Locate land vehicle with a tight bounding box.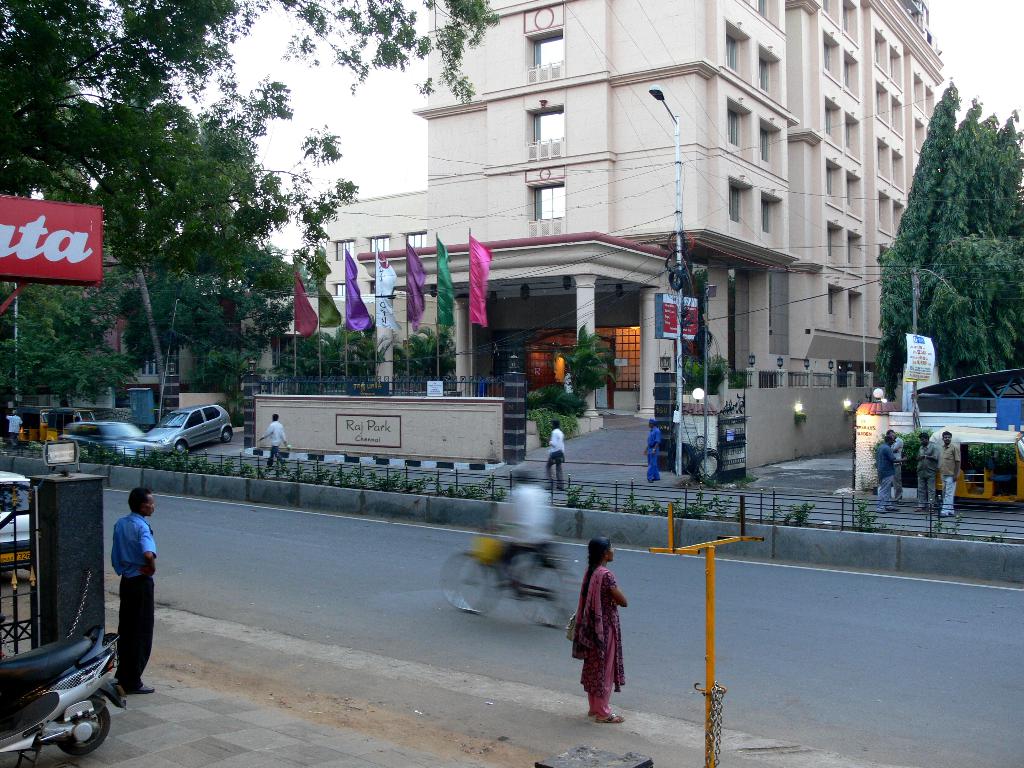
x1=0 y1=474 x2=33 y2=567.
